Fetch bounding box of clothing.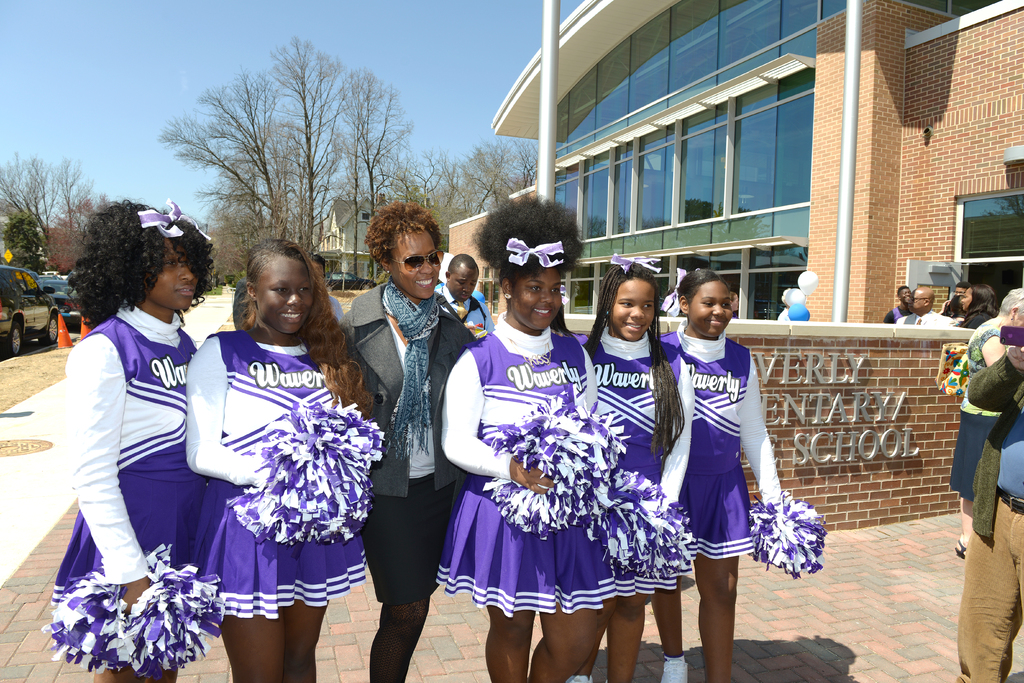
Bbox: 959,310,993,330.
